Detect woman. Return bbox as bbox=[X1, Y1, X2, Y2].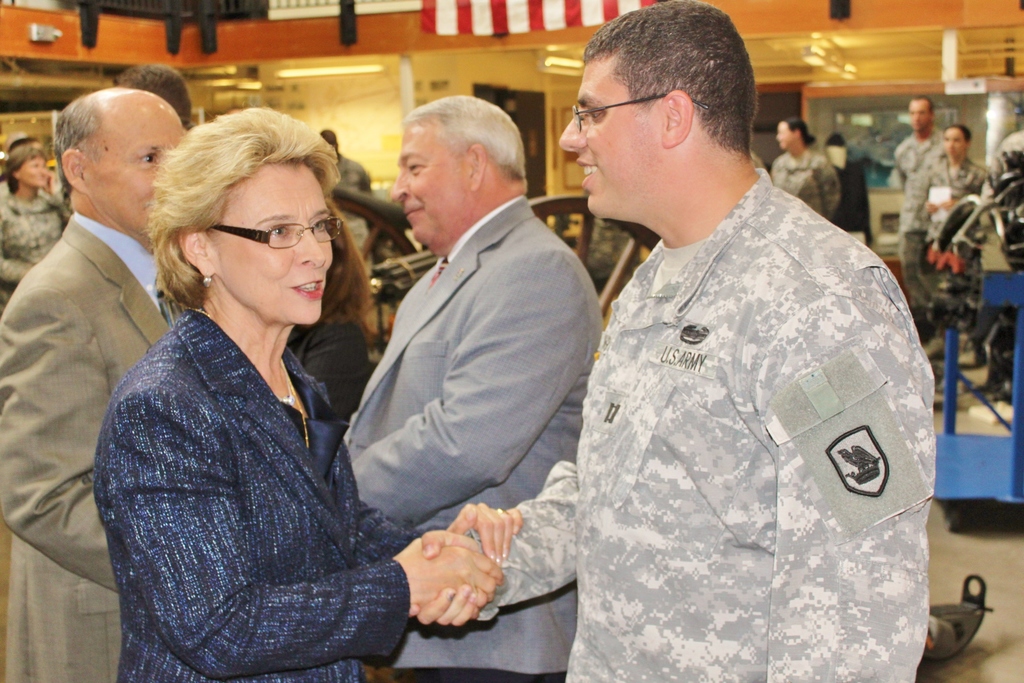
bbox=[91, 100, 415, 682].
